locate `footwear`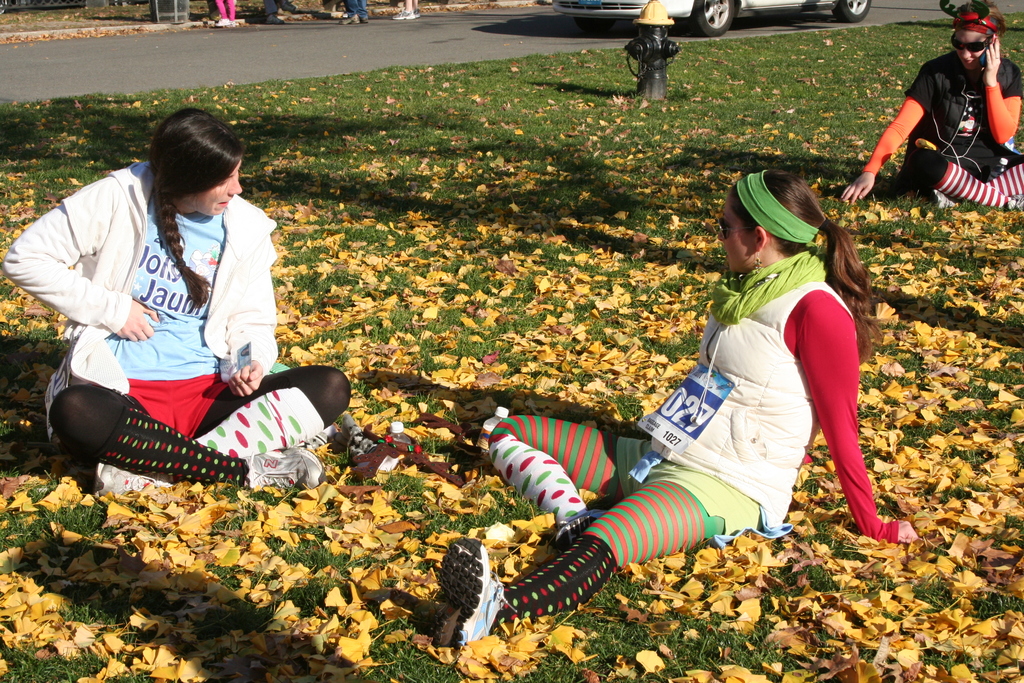
(left=437, top=544, right=515, bottom=651)
